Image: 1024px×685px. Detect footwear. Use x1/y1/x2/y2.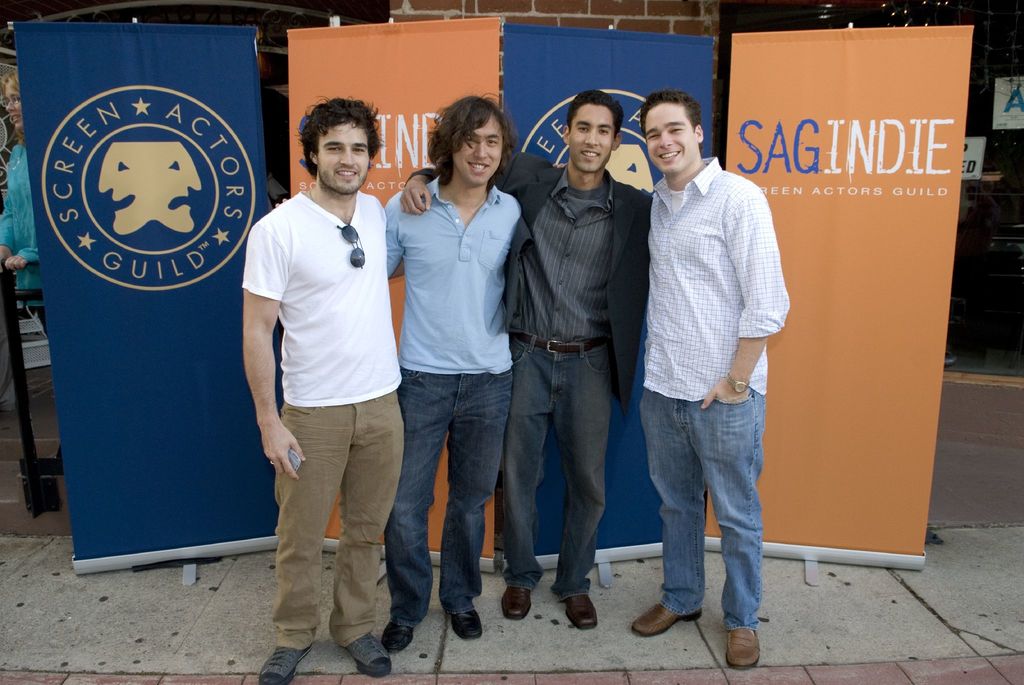
726/620/761/670.
